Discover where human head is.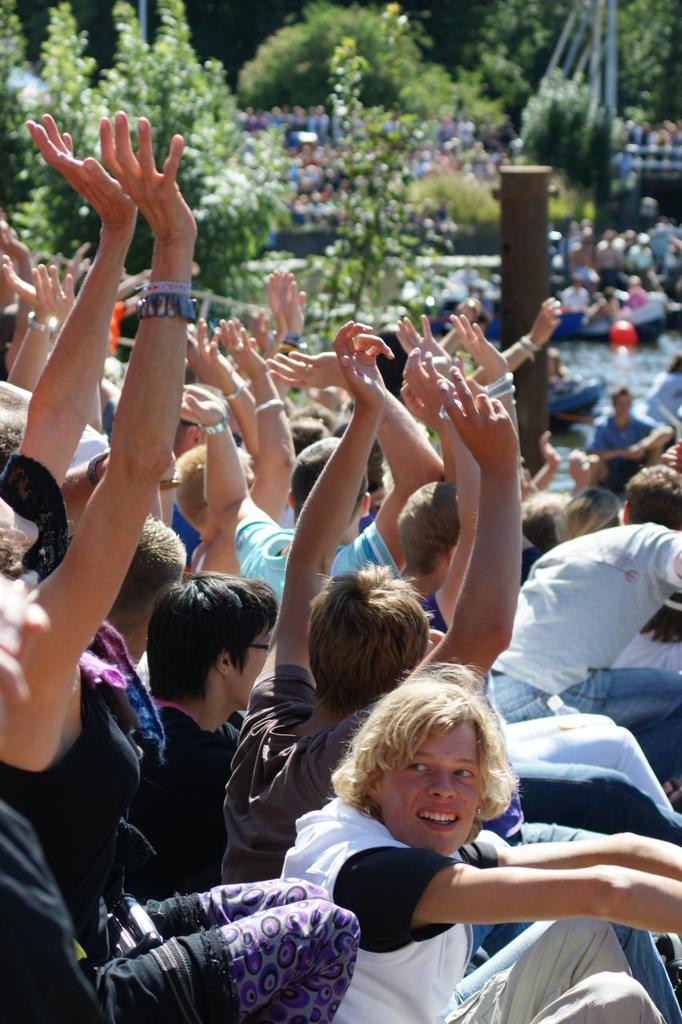
Discovered at region(148, 568, 279, 703).
